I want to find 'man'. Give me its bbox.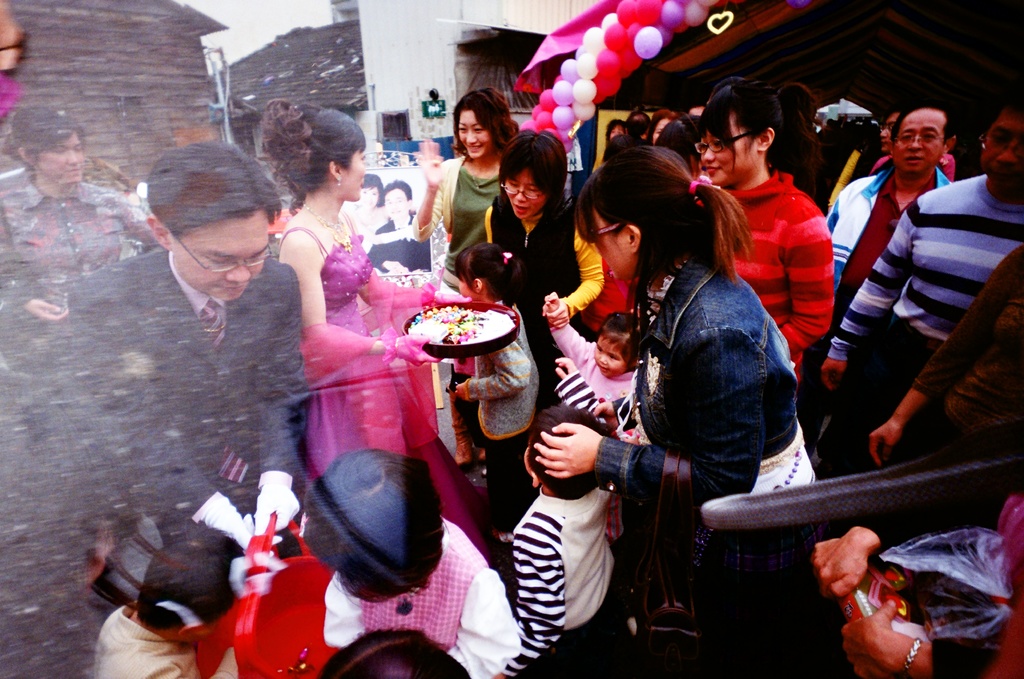
locate(366, 175, 435, 285).
